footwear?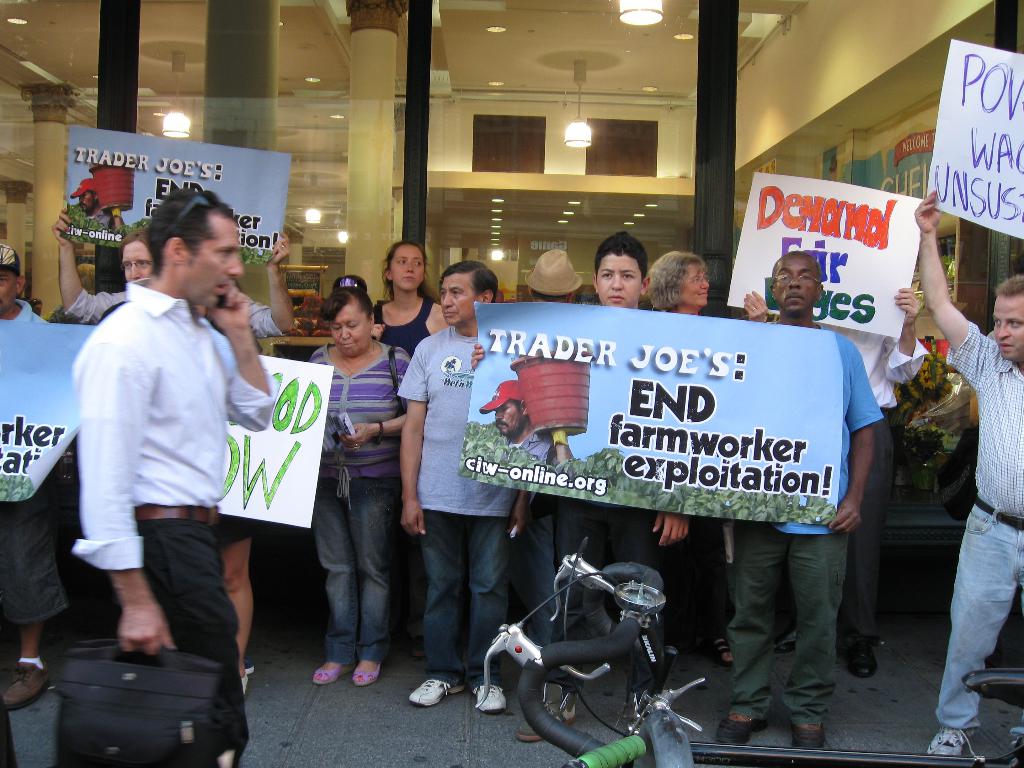
412 680 464 703
